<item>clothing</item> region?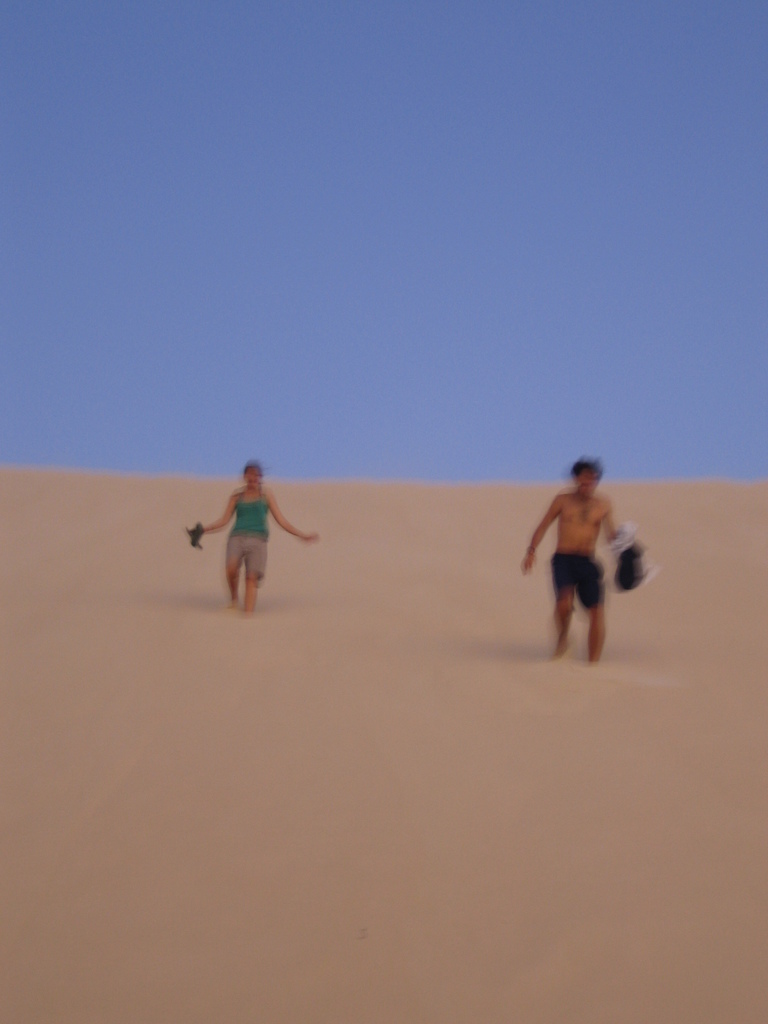
BBox(548, 552, 606, 608)
